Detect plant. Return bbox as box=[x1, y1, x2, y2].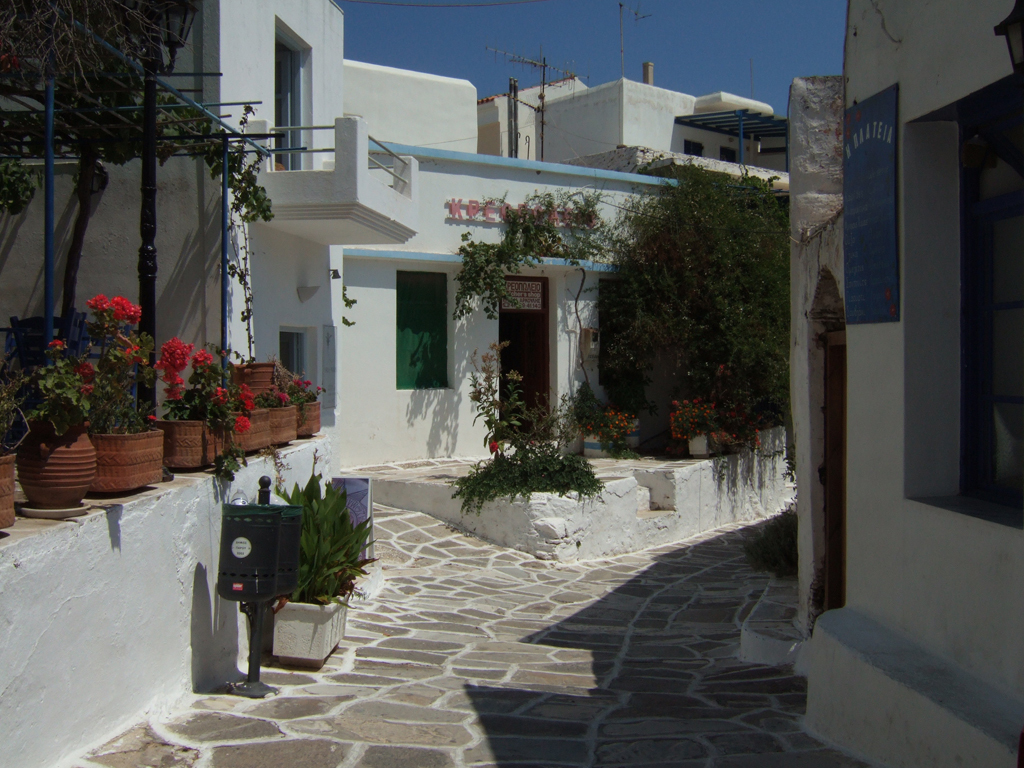
box=[0, 4, 301, 247].
